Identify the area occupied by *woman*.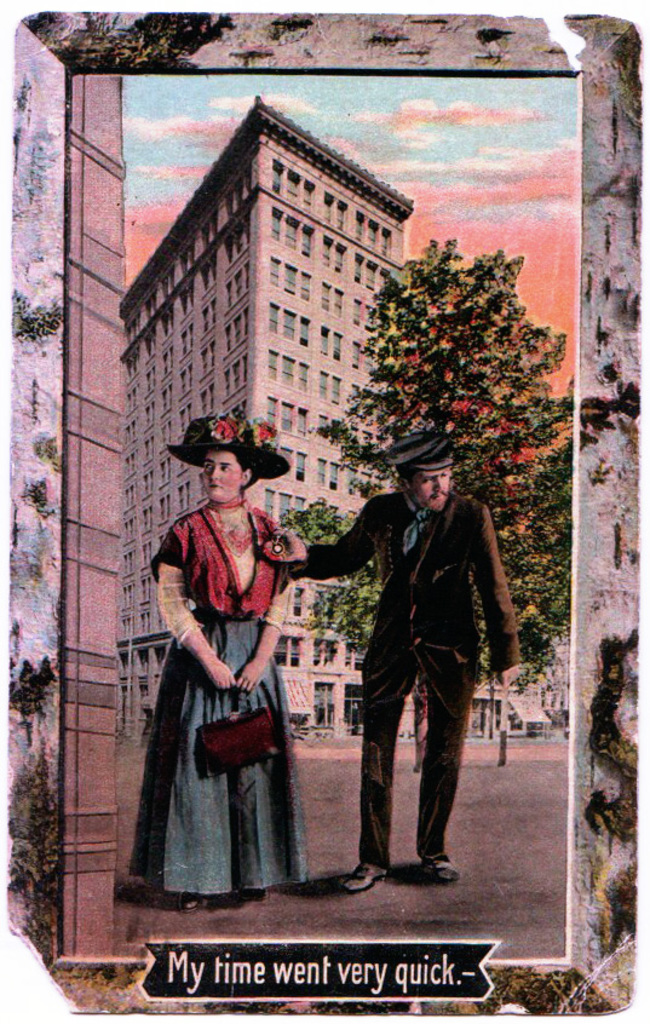
Area: locate(127, 421, 324, 905).
